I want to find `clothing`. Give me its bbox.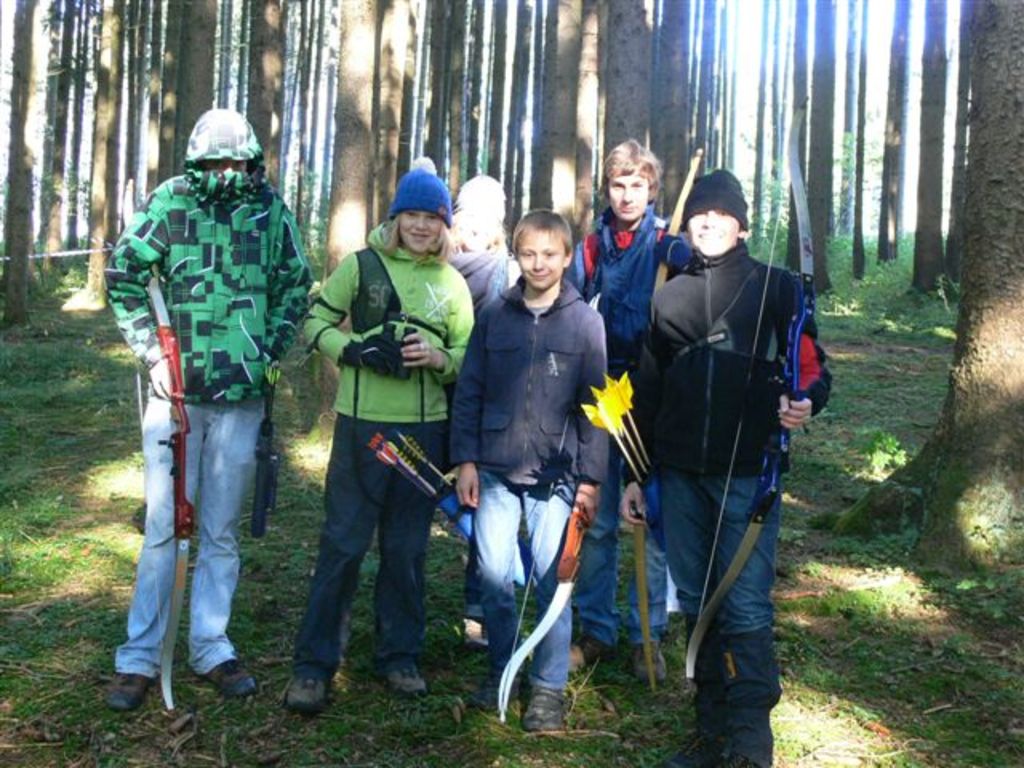
451, 250, 520, 307.
